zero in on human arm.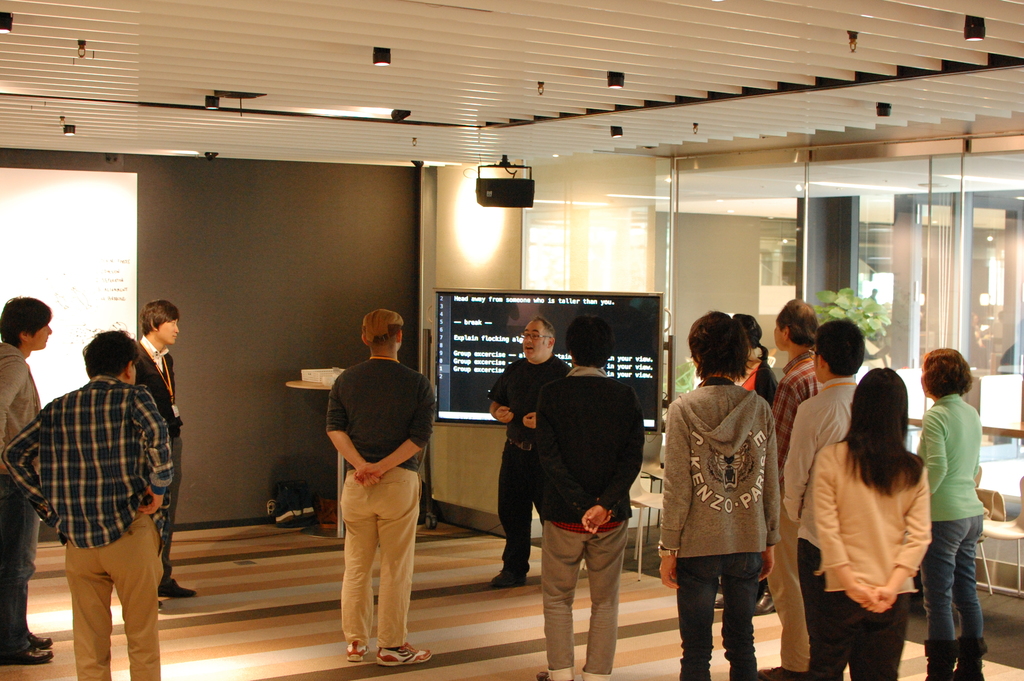
Zeroed in: 868, 463, 934, 618.
